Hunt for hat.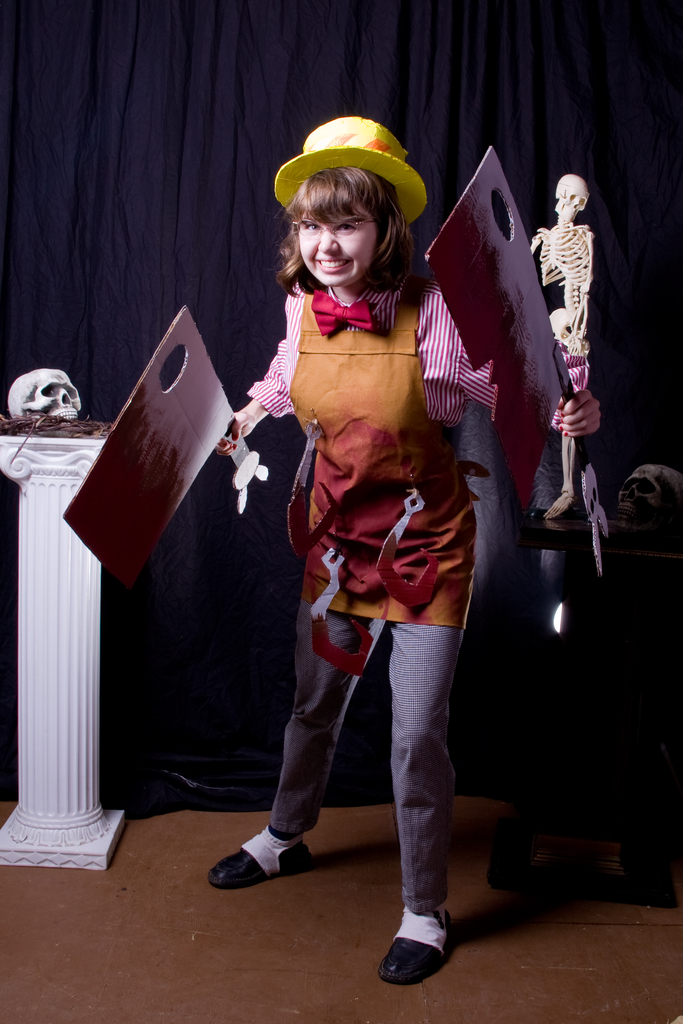
Hunted down at 274, 116, 429, 228.
